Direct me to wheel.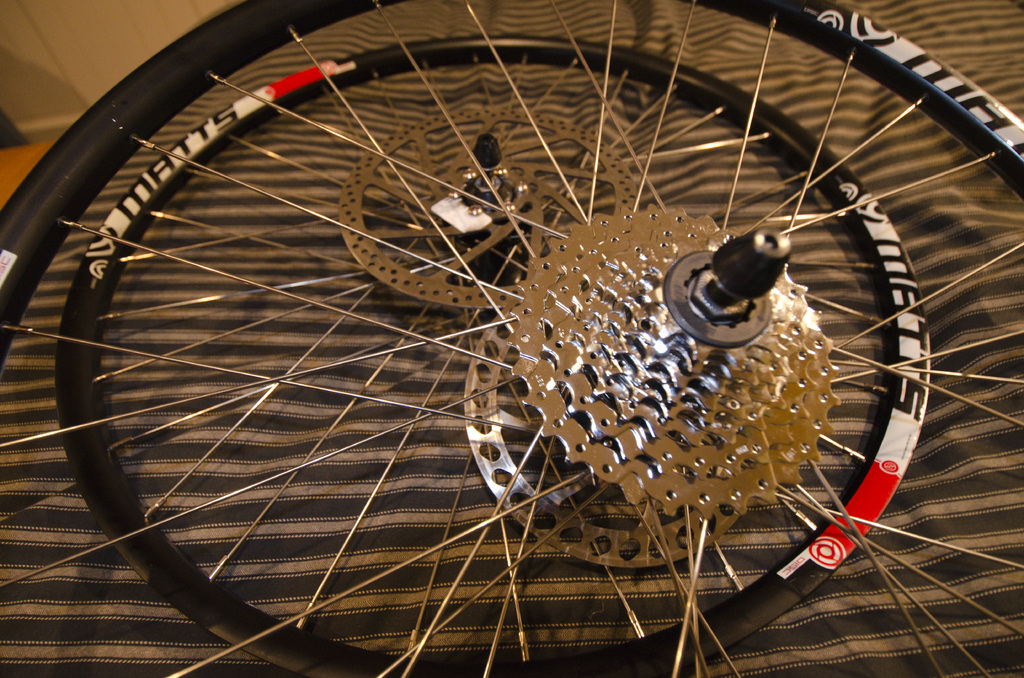
Direction: <box>0,0,1023,677</box>.
